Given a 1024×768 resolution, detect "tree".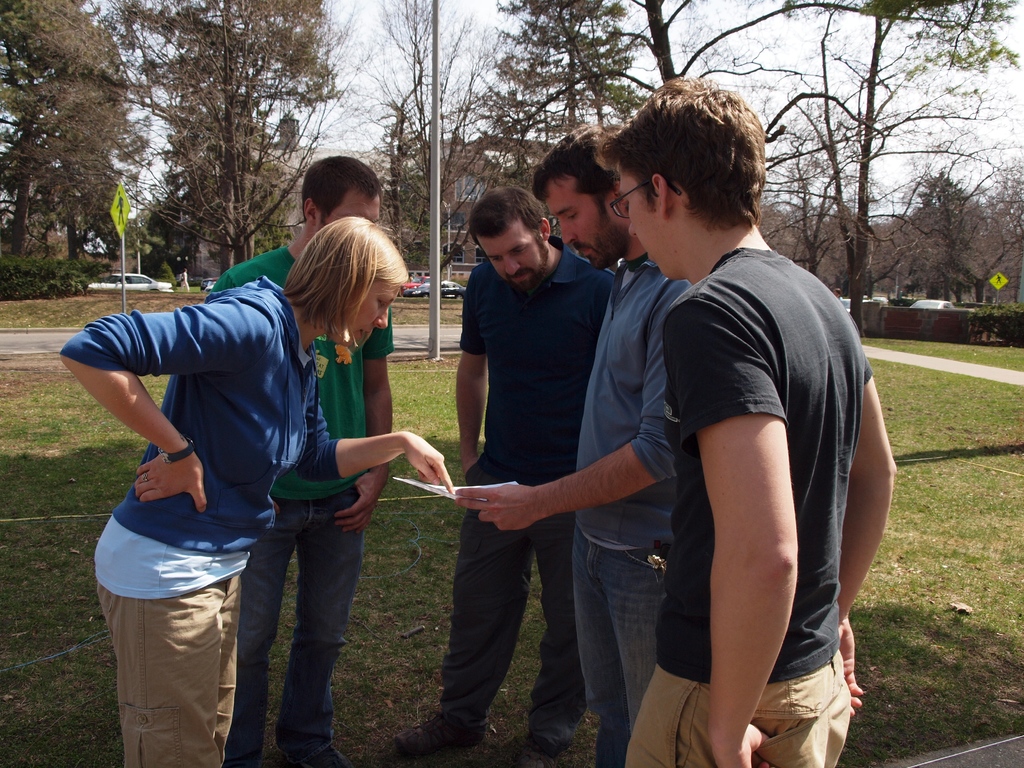
crop(749, 17, 998, 312).
